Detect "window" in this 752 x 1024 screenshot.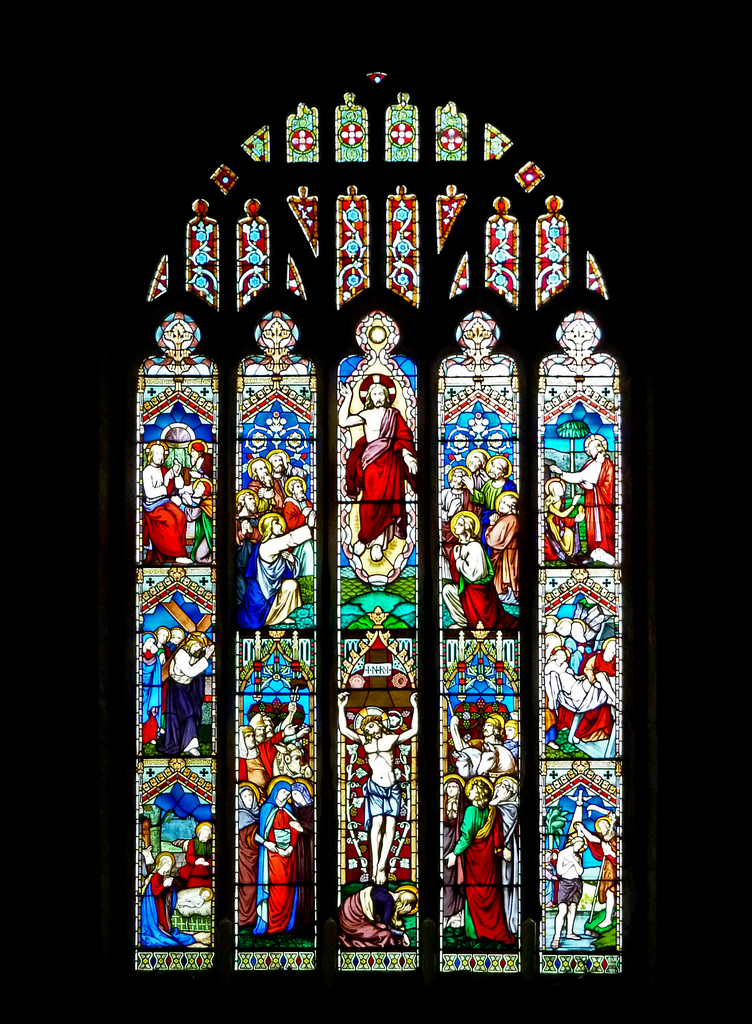
Detection: x1=127, y1=67, x2=628, y2=980.
